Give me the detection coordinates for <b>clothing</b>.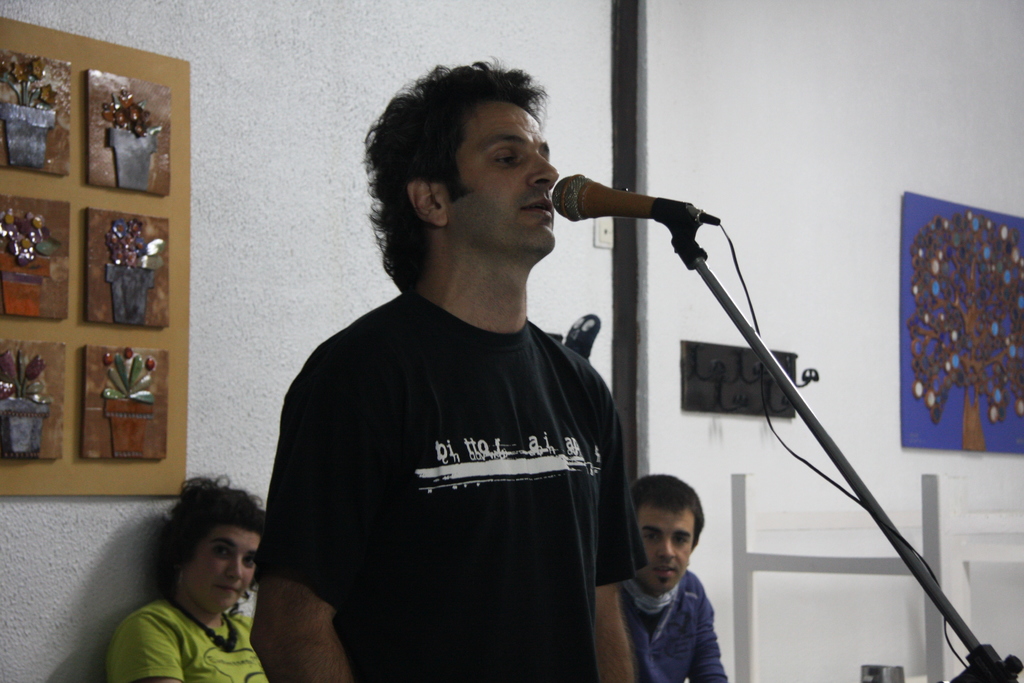
(616,565,728,682).
